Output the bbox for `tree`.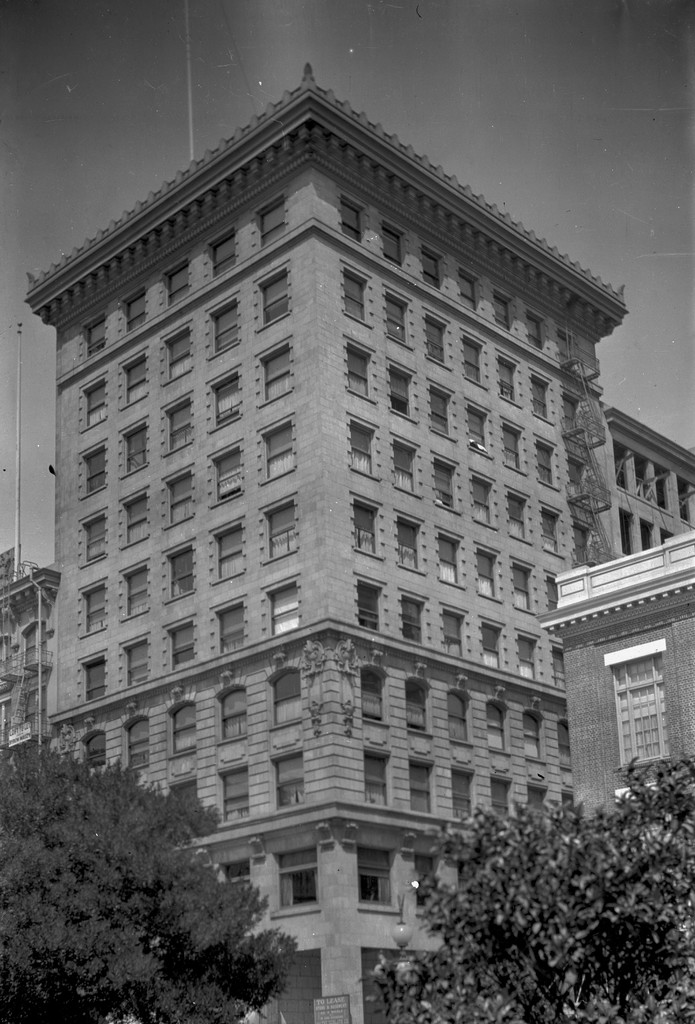
(13,732,307,1003).
